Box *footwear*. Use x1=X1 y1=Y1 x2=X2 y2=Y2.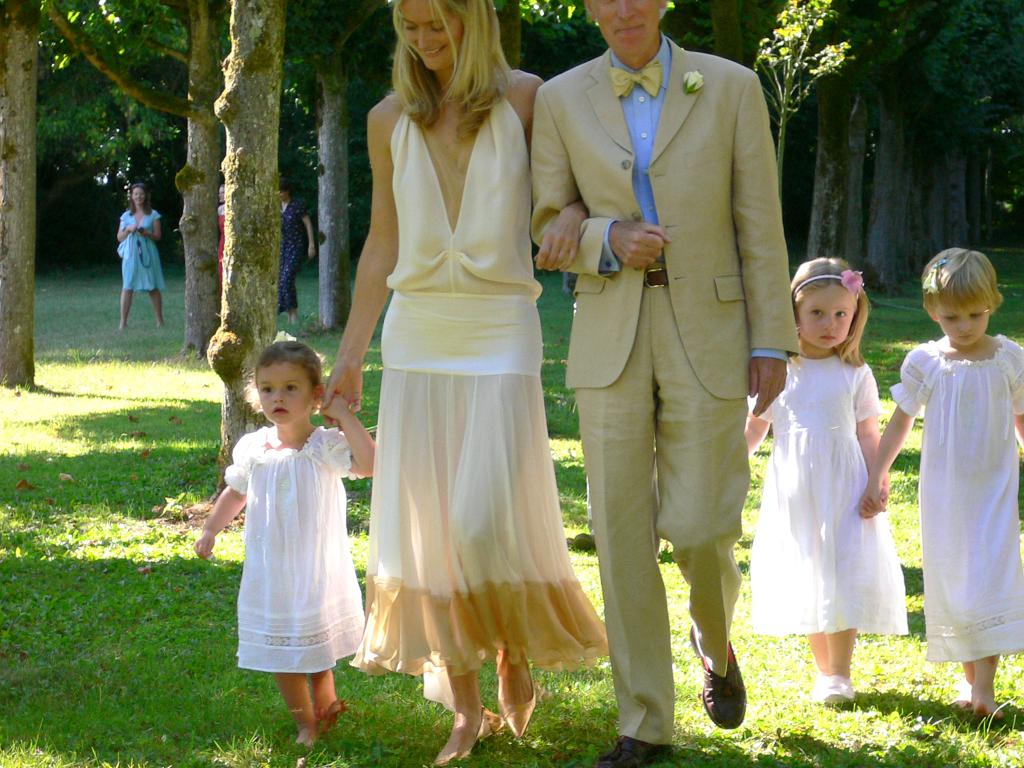
x1=492 y1=648 x2=539 y2=741.
